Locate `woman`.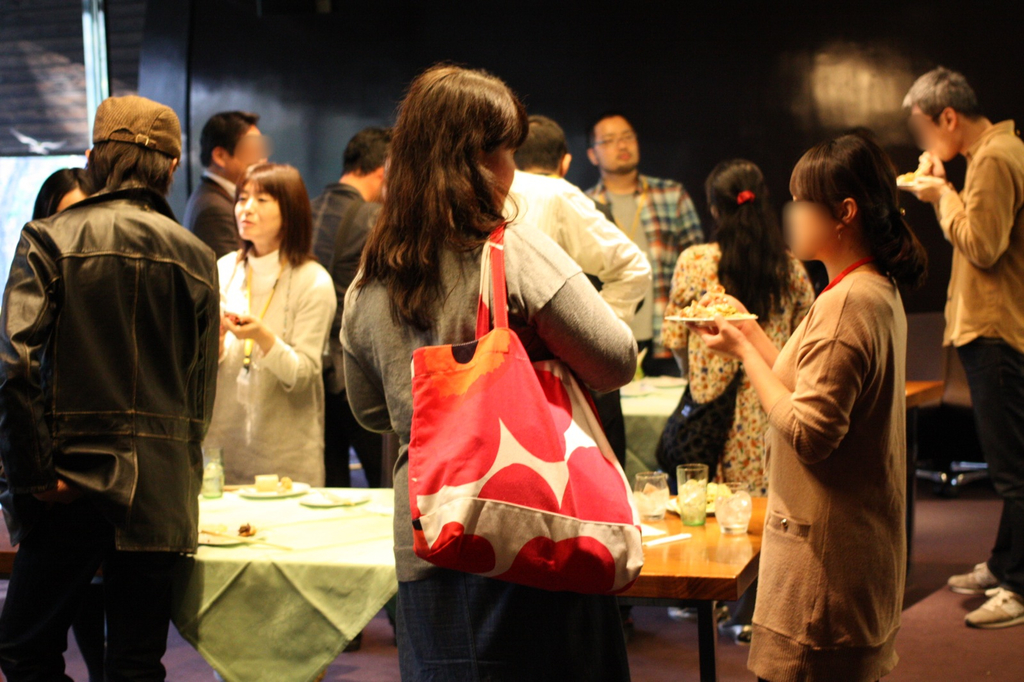
Bounding box: Rect(30, 166, 94, 225).
